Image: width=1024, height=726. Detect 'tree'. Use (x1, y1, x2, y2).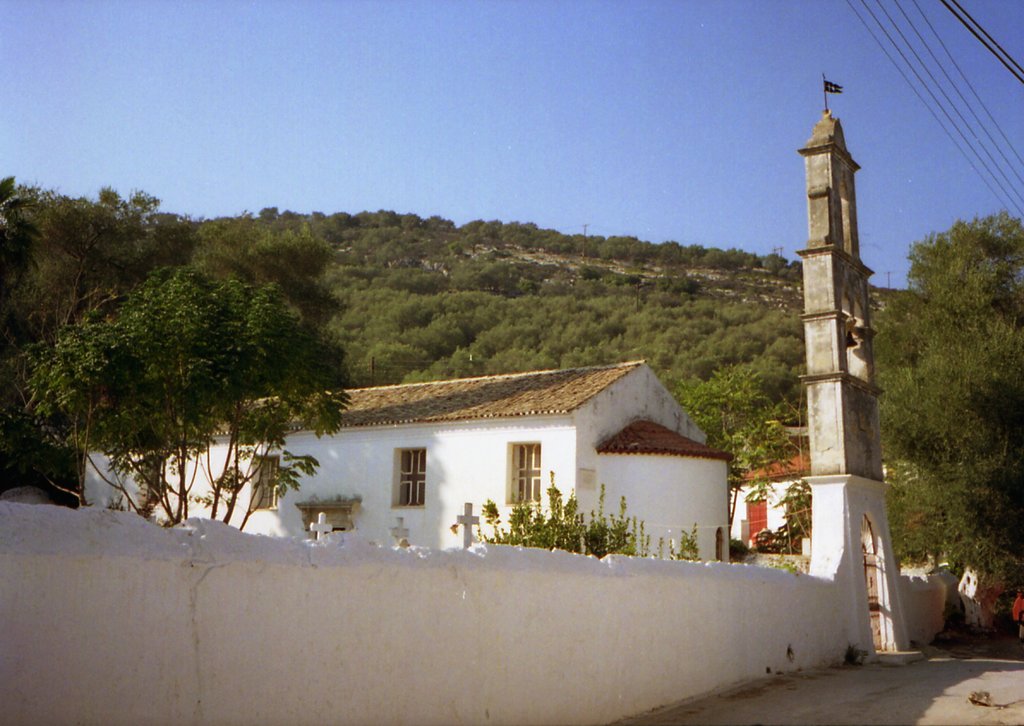
(27, 224, 380, 536).
